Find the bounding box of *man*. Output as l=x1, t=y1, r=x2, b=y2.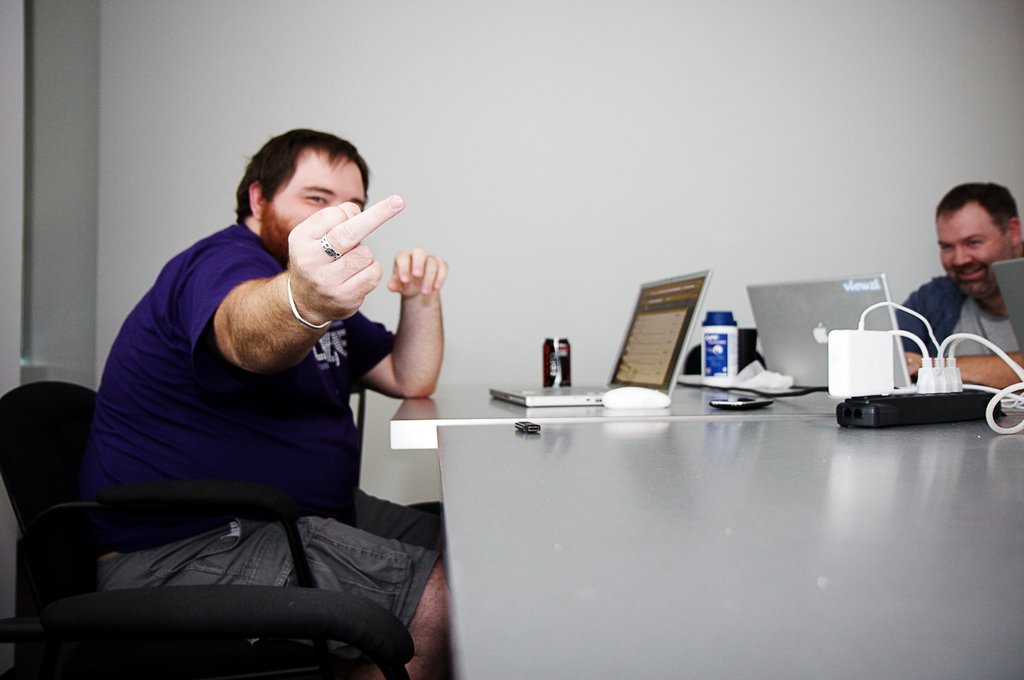
l=44, t=101, r=493, b=670.
